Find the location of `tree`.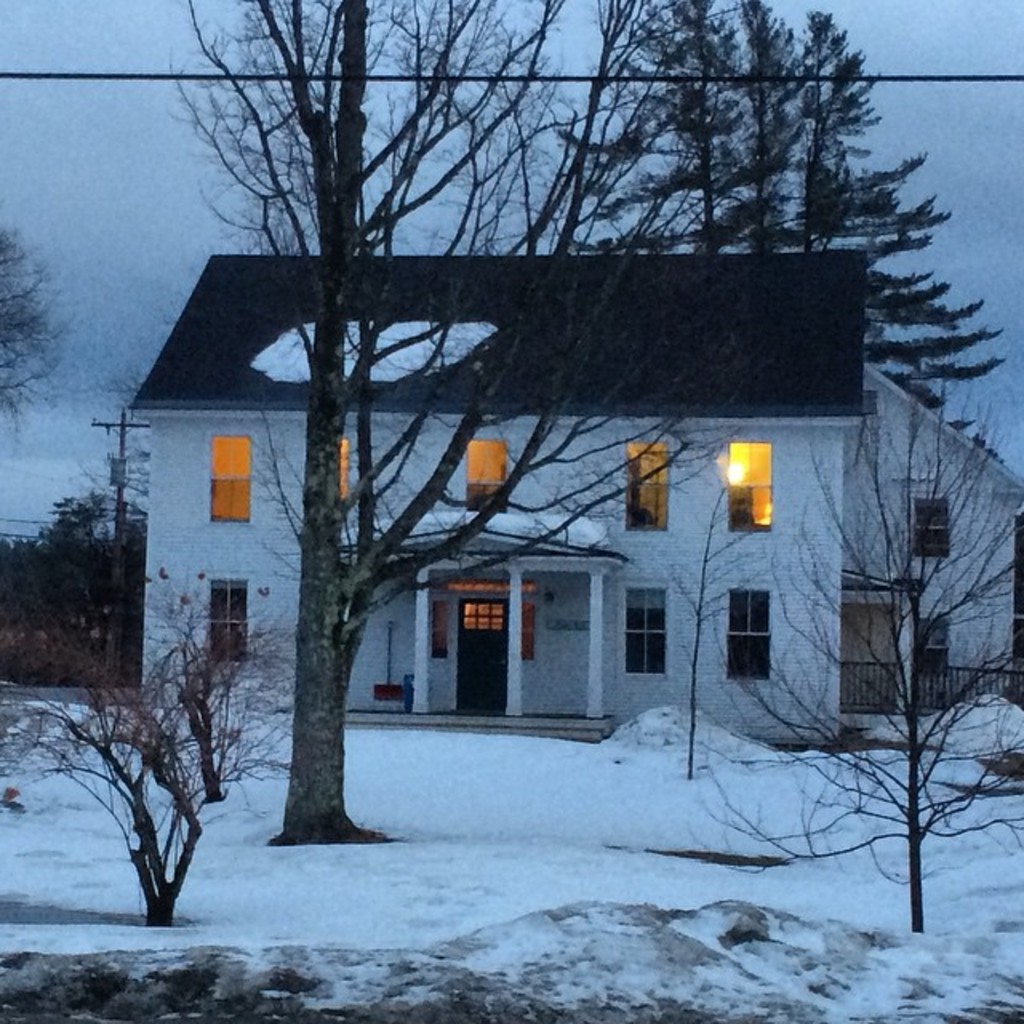
Location: [x1=0, y1=218, x2=98, y2=486].
